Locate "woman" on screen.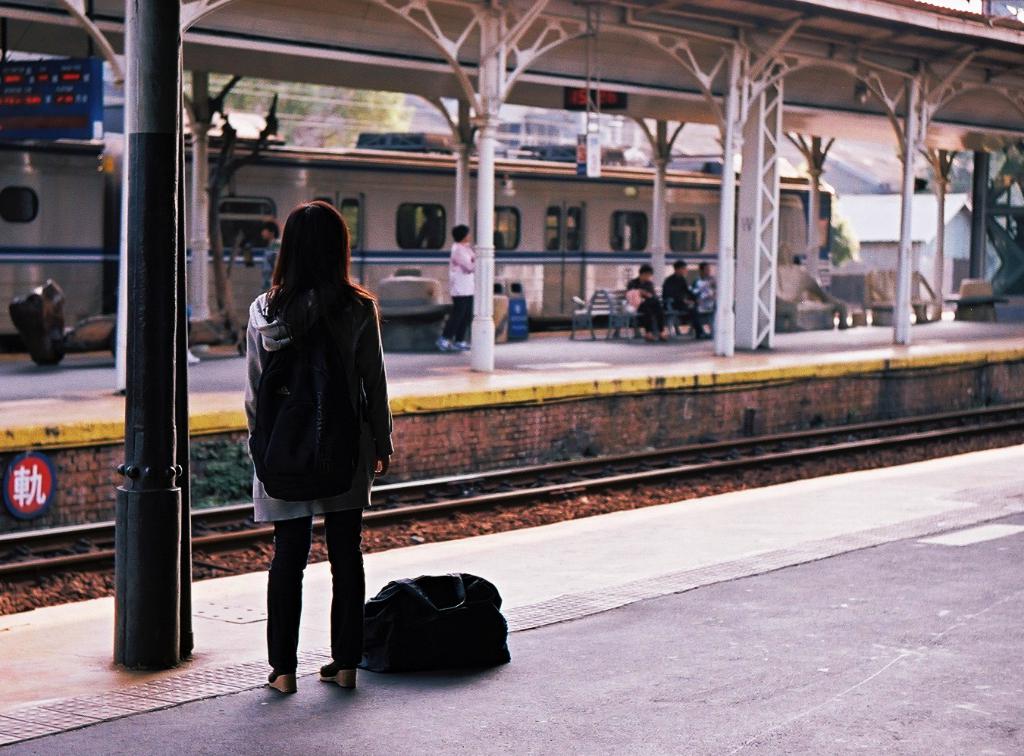
On screen at 236, 201, 393, 717.
